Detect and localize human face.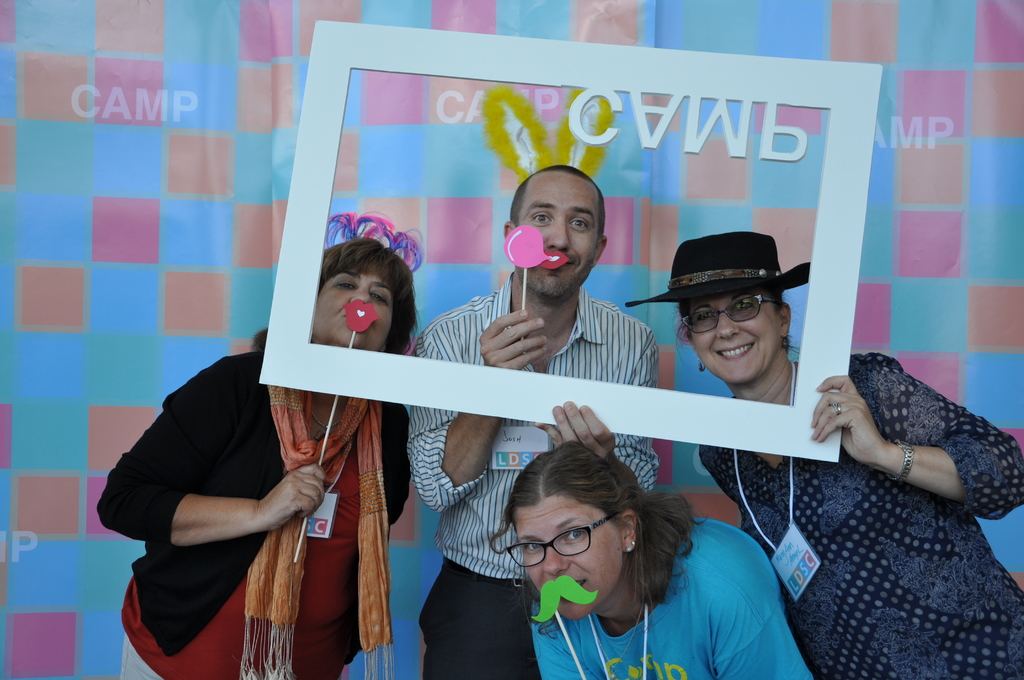
Localized at 312, 268, 397, 356.
